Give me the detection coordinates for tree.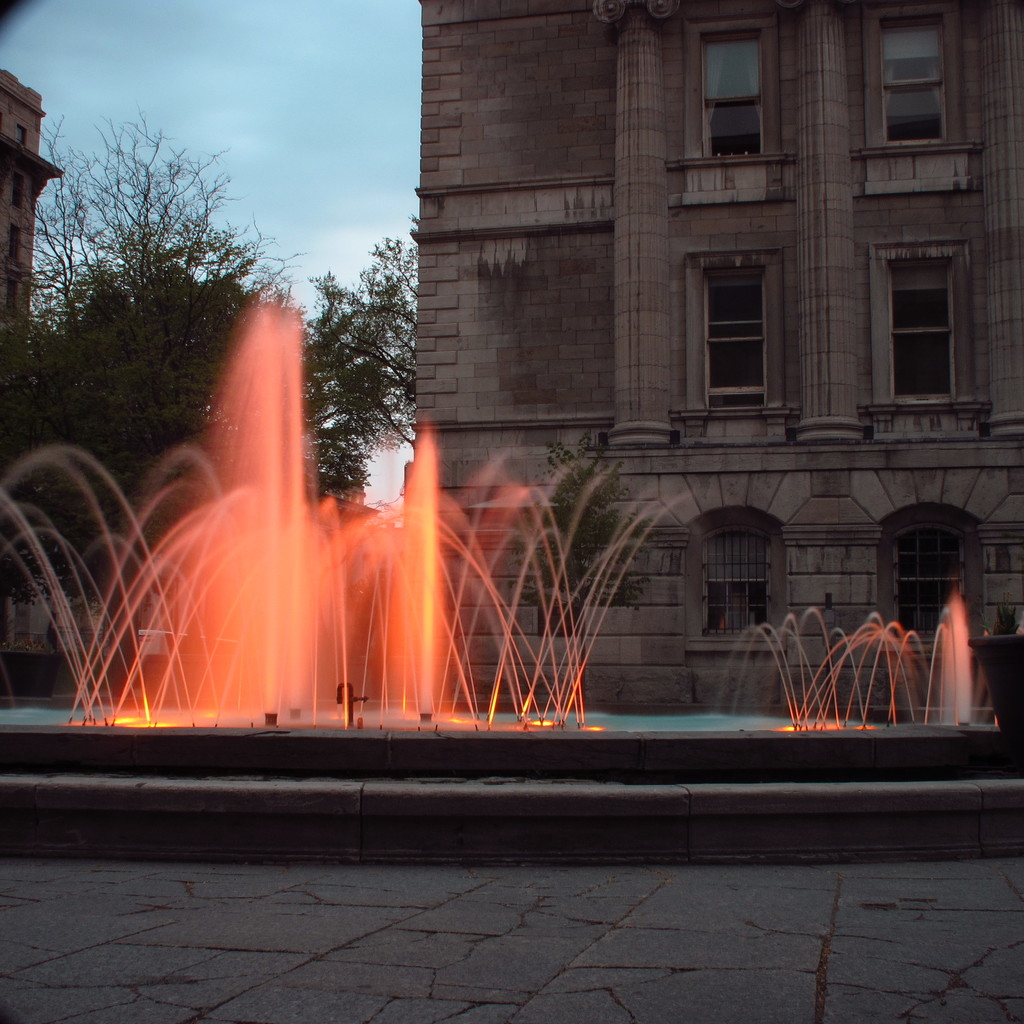
(x1=511, y1=427, x2=653, y2=635).
